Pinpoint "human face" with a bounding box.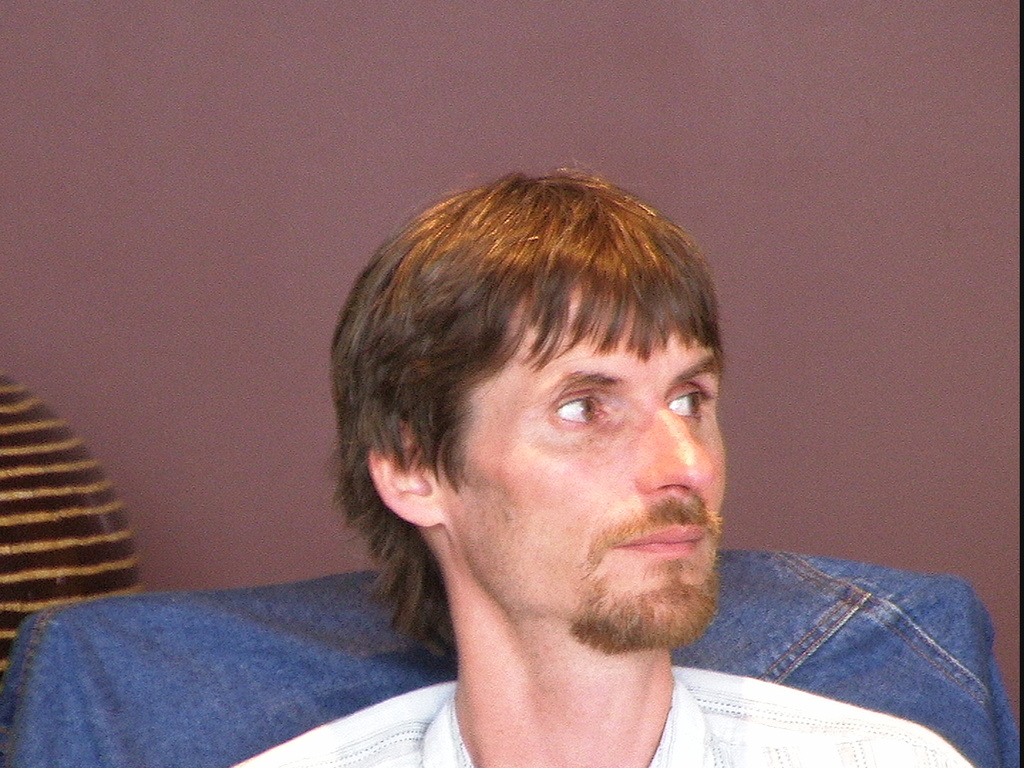
region(437, 287, 732, 641).
